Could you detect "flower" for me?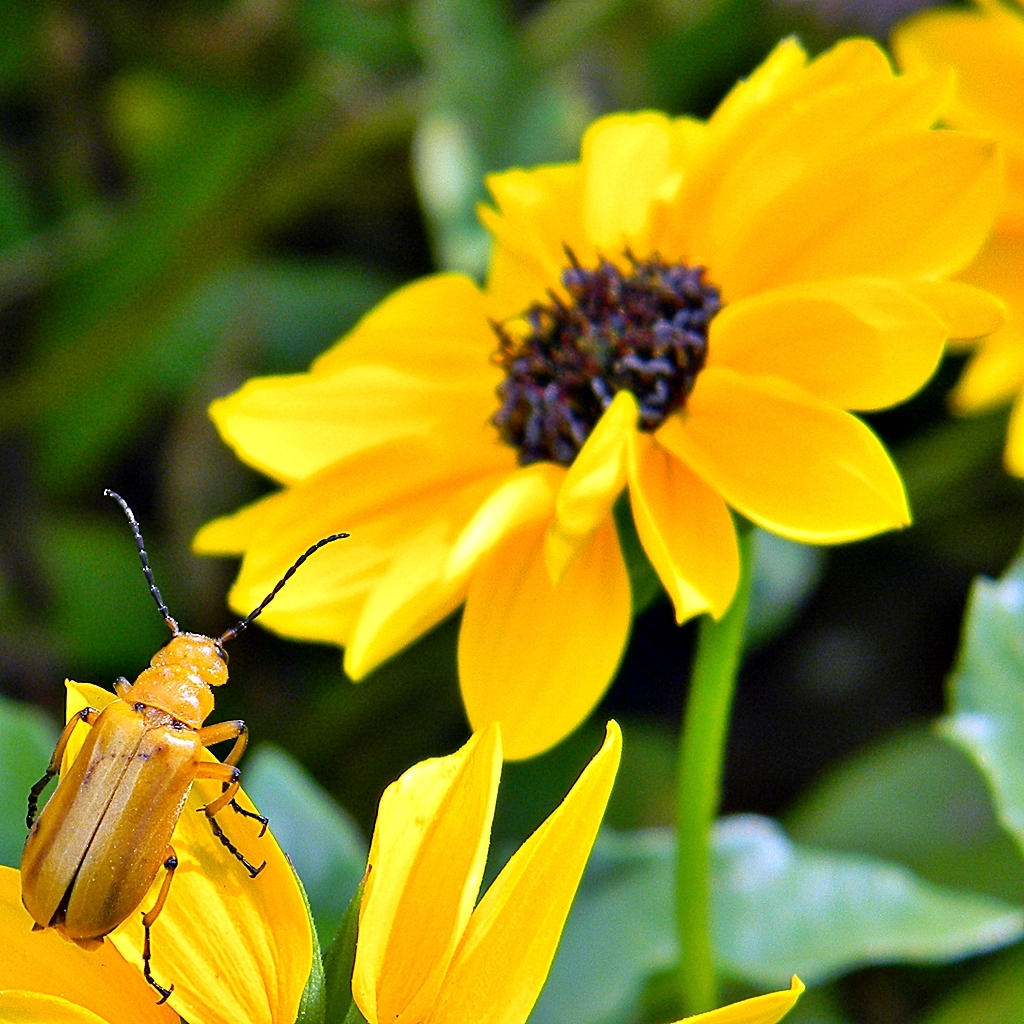
Detection result: {"left": 876, "top": 0, "right": 1023, "bottom": 477}.
